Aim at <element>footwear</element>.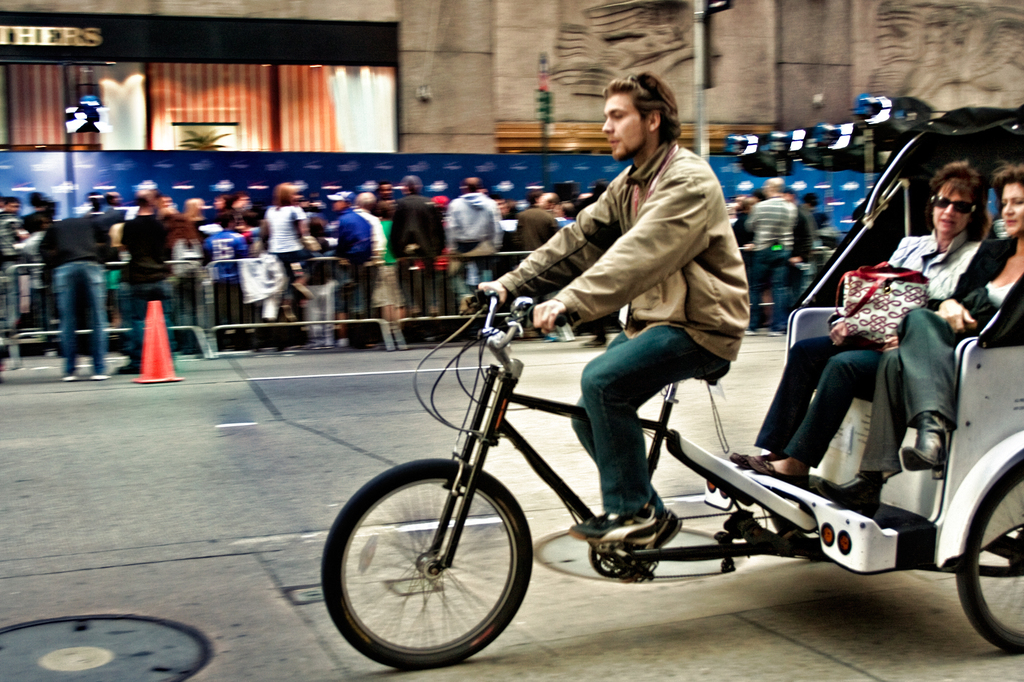
Aimed at bbox(745, 450, 811, 491).
